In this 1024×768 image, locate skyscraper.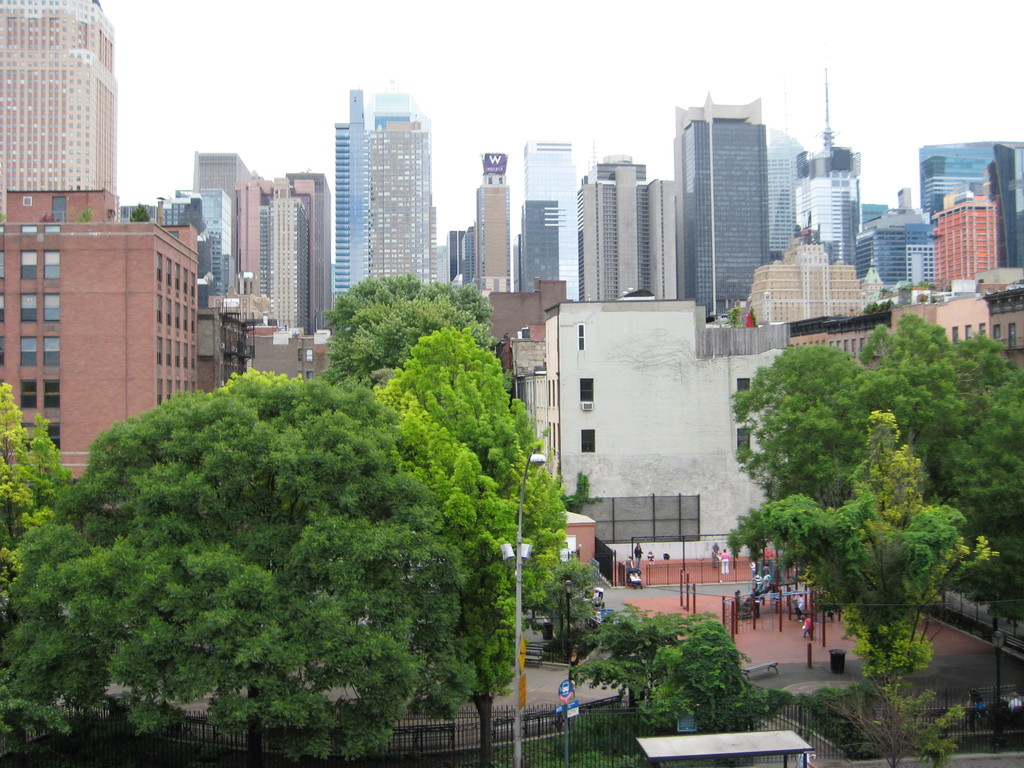
Bounding box: bbox=[0, 0, 202, 496].
